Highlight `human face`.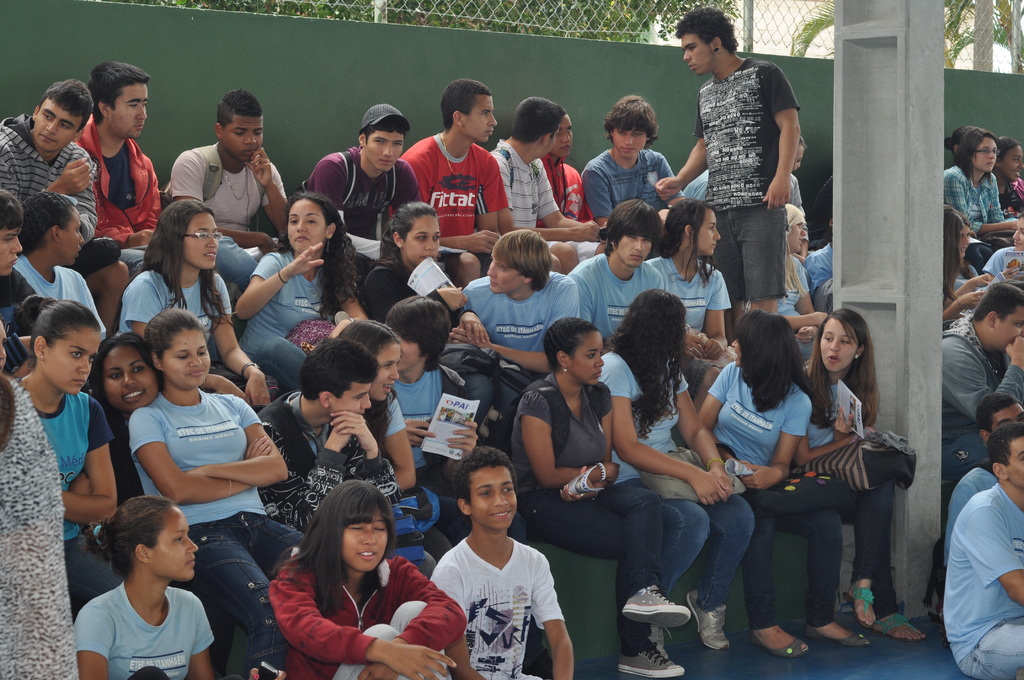
Highlighted region: x1=290 y1=203 x2=330 y2=253.
